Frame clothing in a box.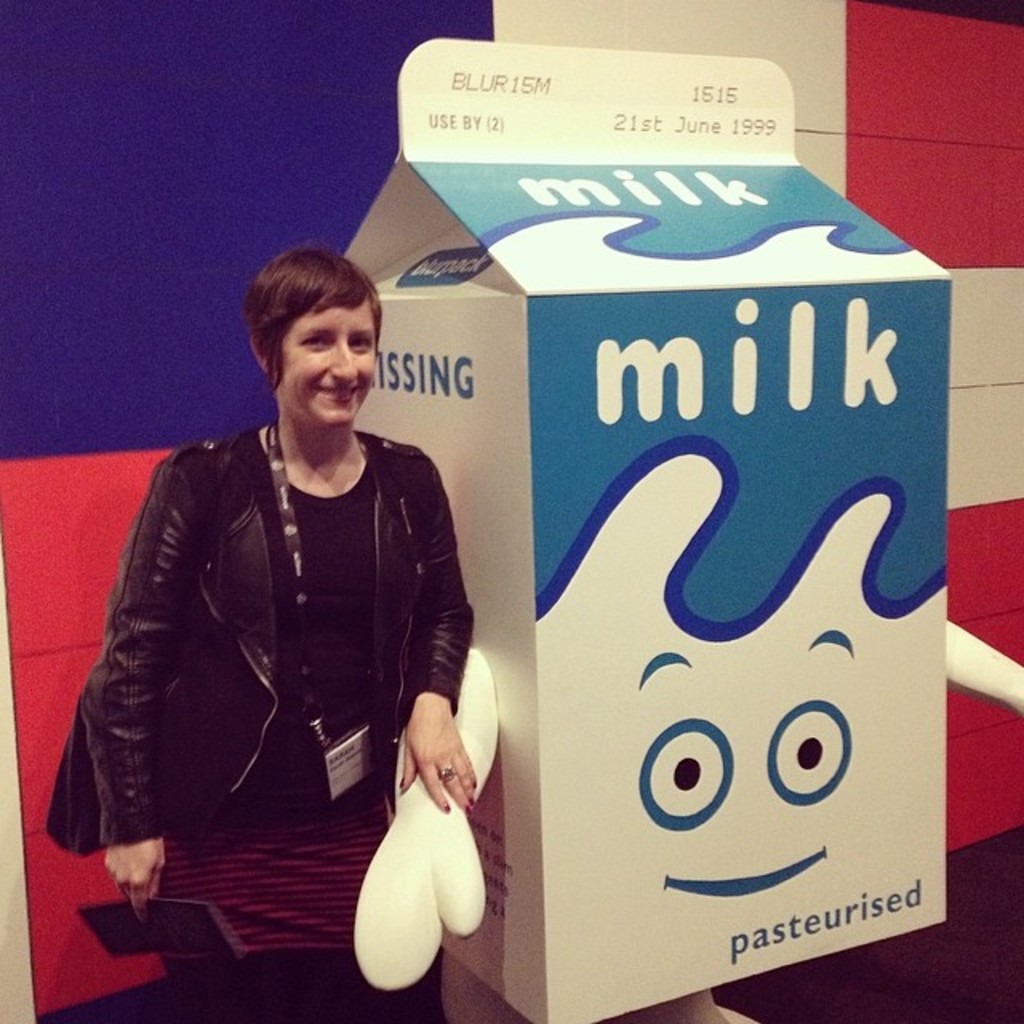
region(98, 342, 496, 1003).
